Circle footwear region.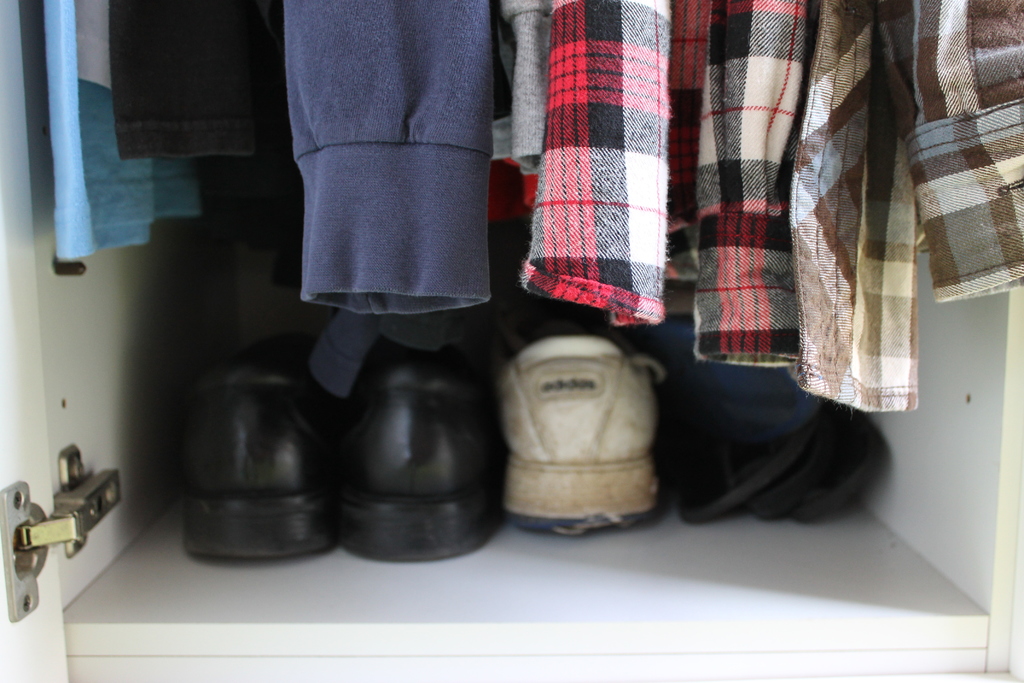
Region: 675 306 819 510.
